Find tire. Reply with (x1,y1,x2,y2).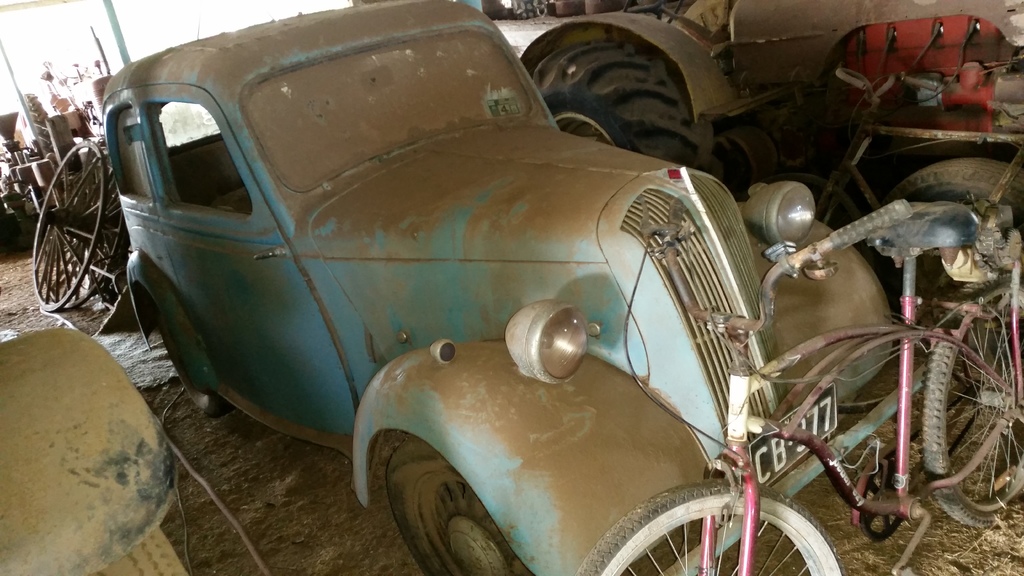
(390,419,506,575).
